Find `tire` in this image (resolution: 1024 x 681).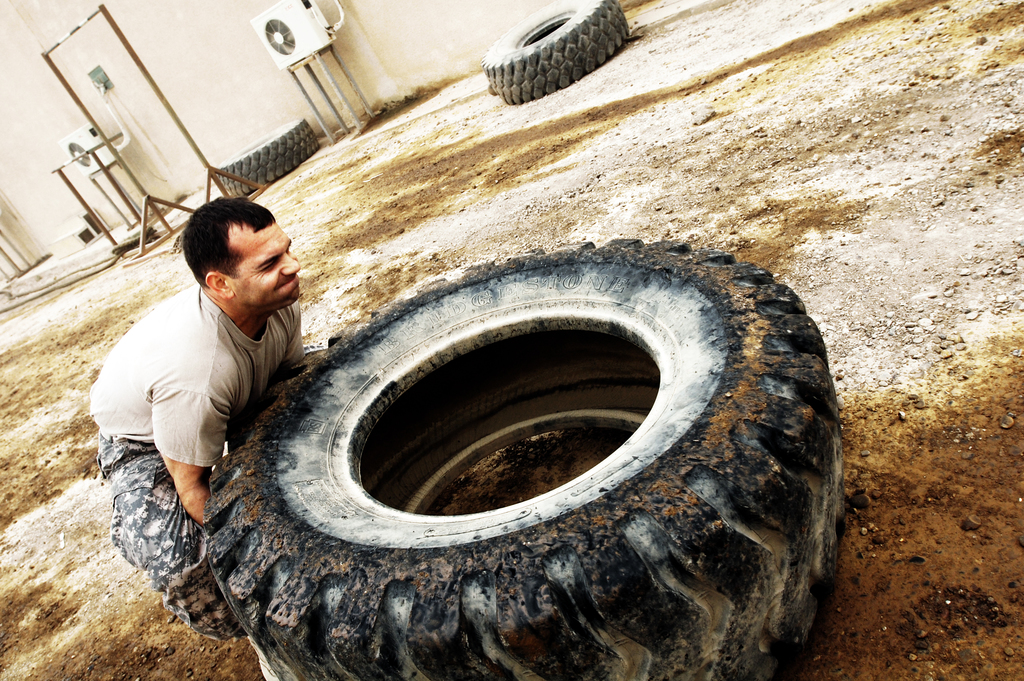
(215, 114, 320, 198).
